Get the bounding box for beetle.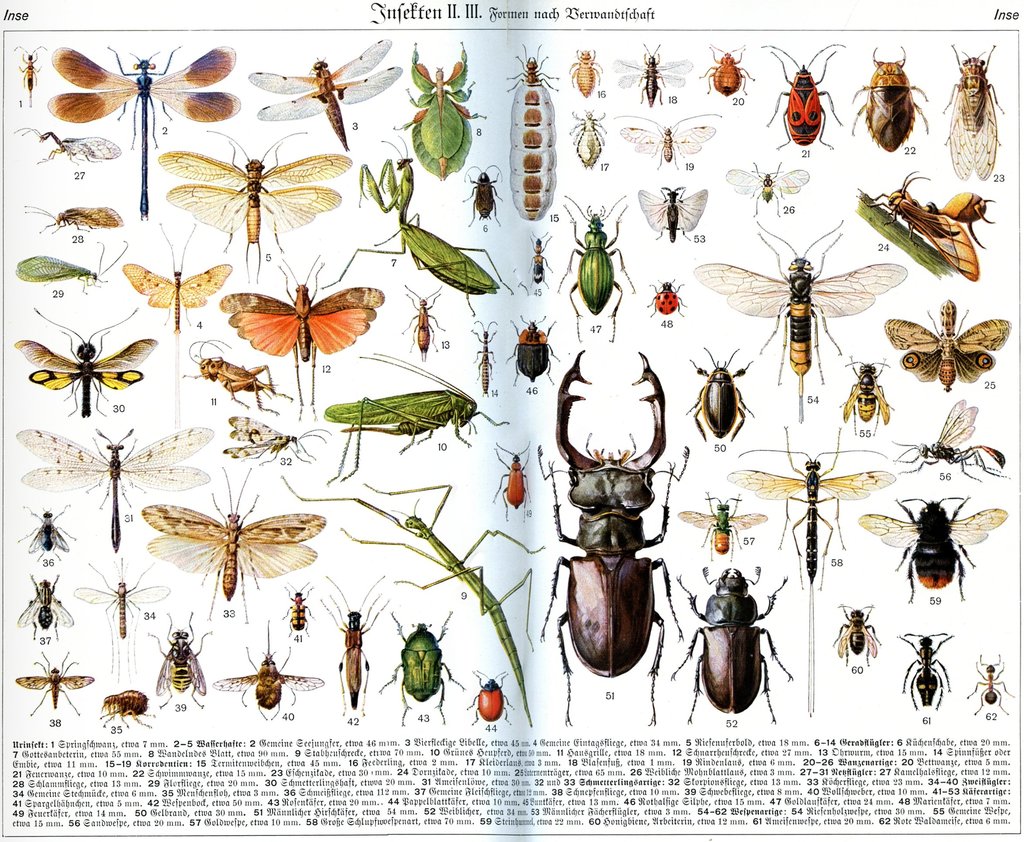
899/629/955/710.
